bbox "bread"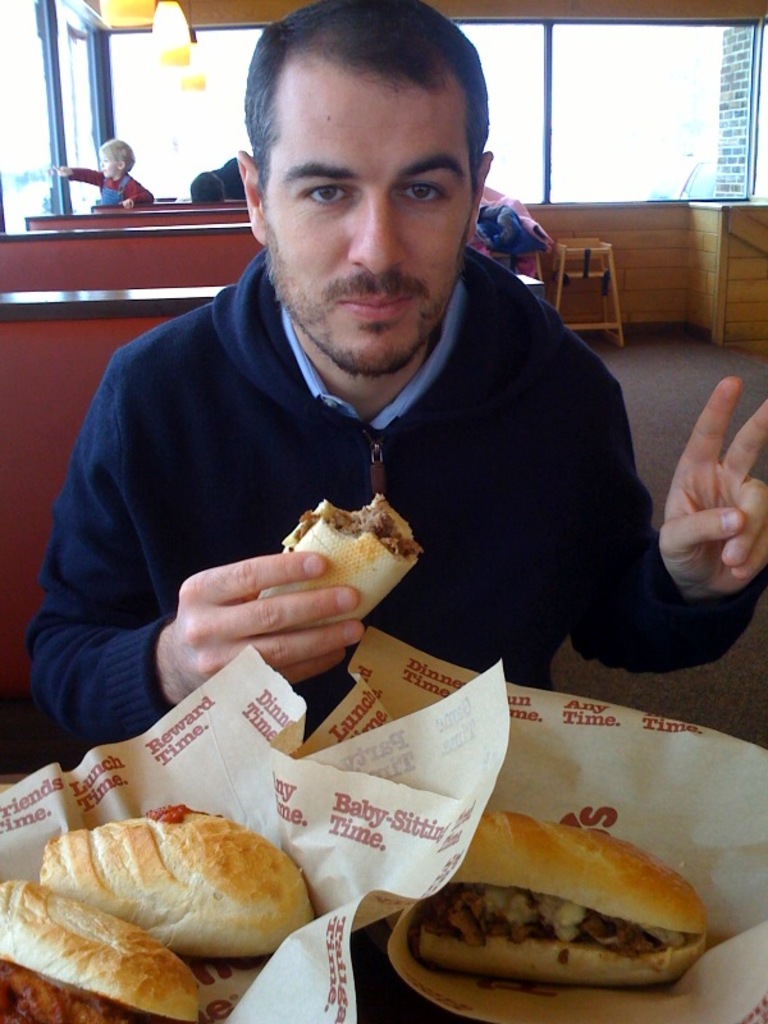
{"x1": 0, "y1": 873, "x2": 201, "y2": 1020}
